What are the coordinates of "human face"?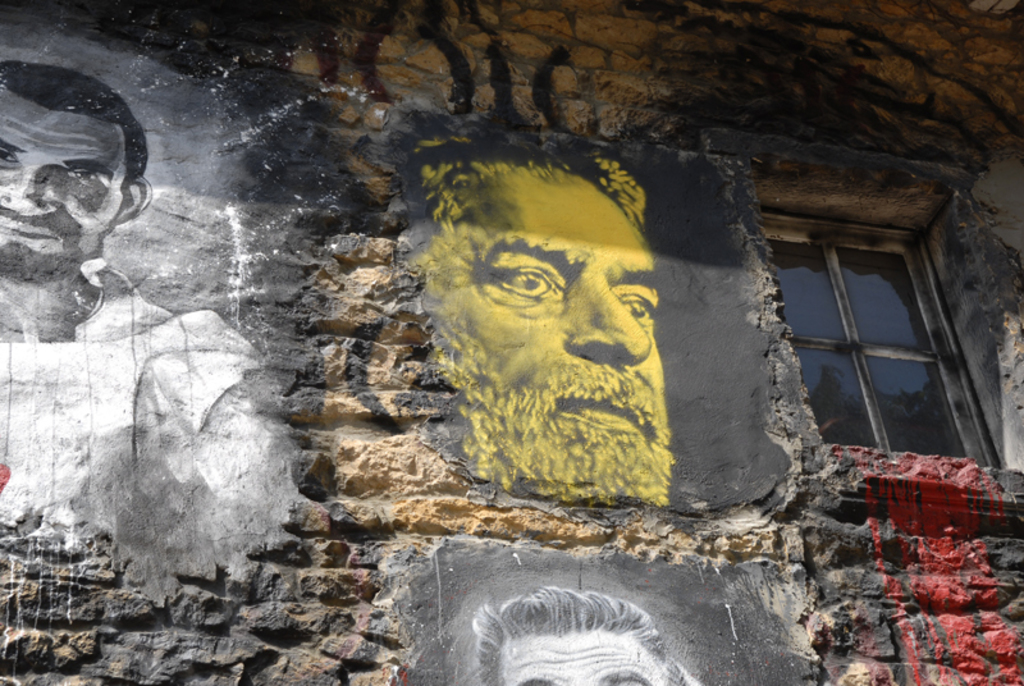
bbox=(460, 161, 673, 462).
